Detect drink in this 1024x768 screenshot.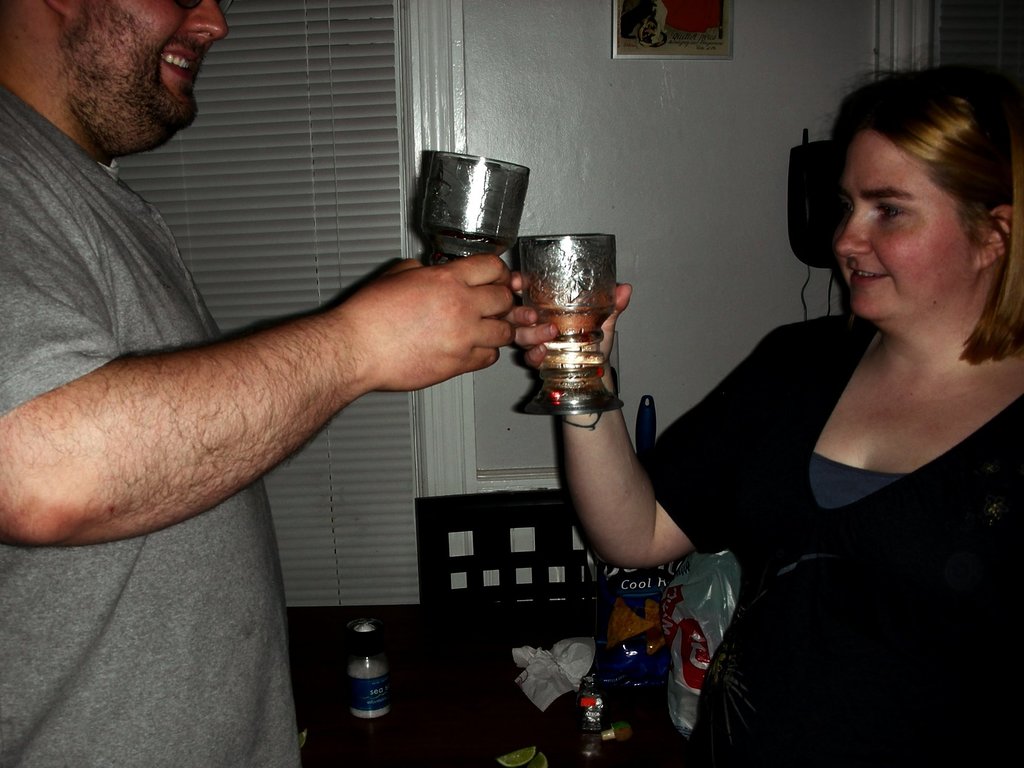
Detection: BBox(519, 210, 624, 442).
